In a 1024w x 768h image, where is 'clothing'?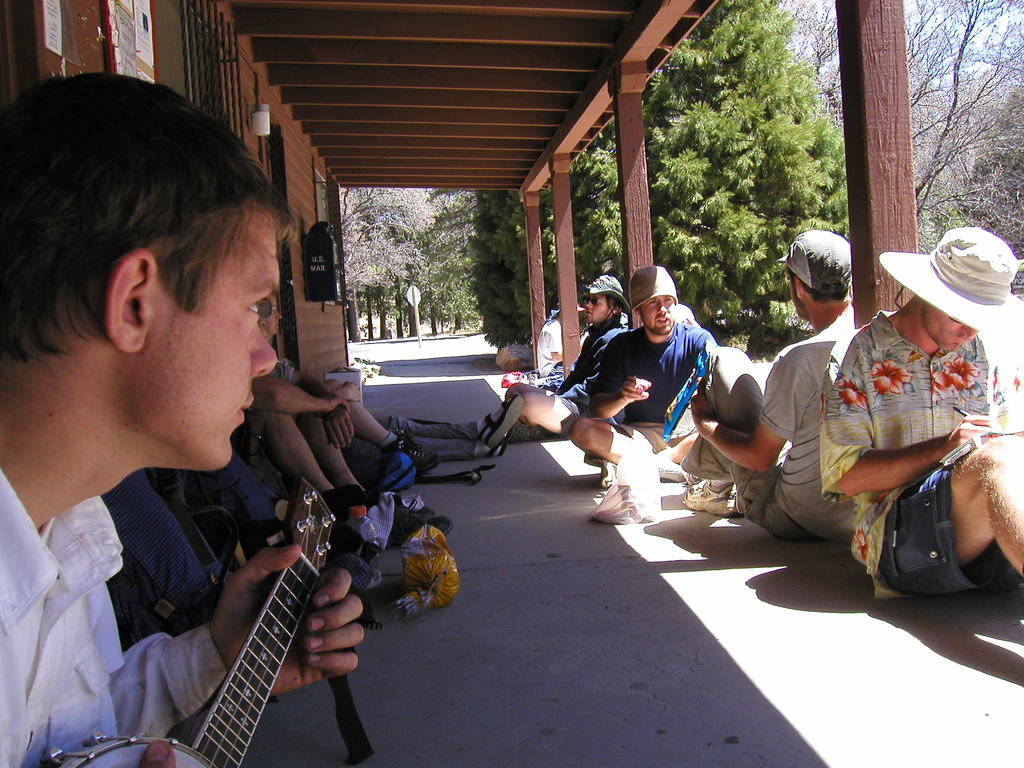
<bbox>680, 320, 853, 542</bbox>.
